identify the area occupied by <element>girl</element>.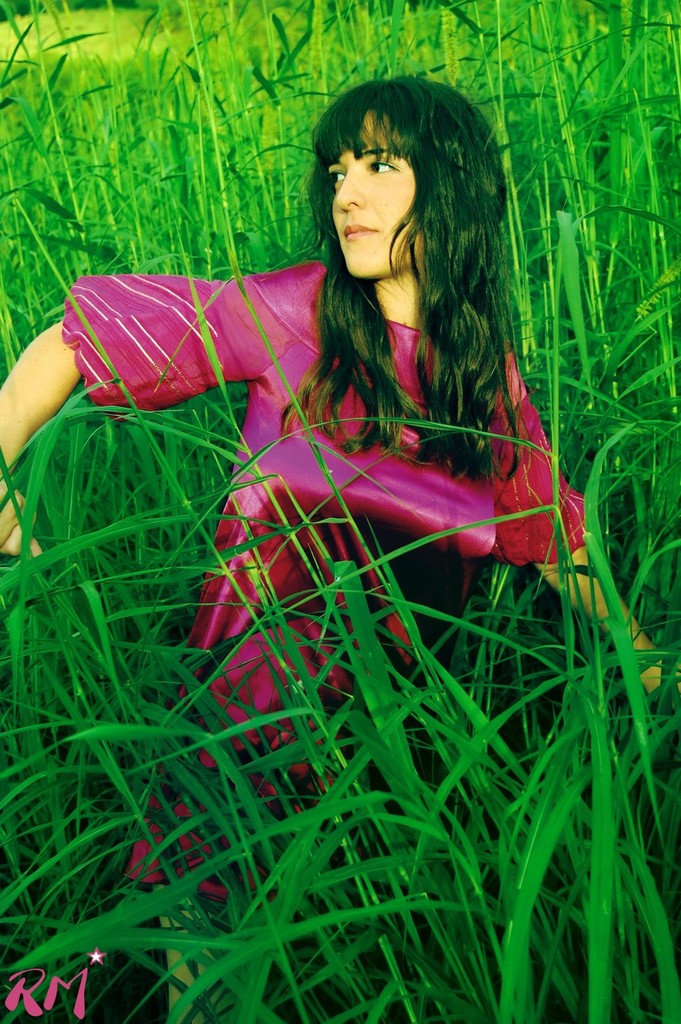
Area: crop(0, 80, 664, 1023).
